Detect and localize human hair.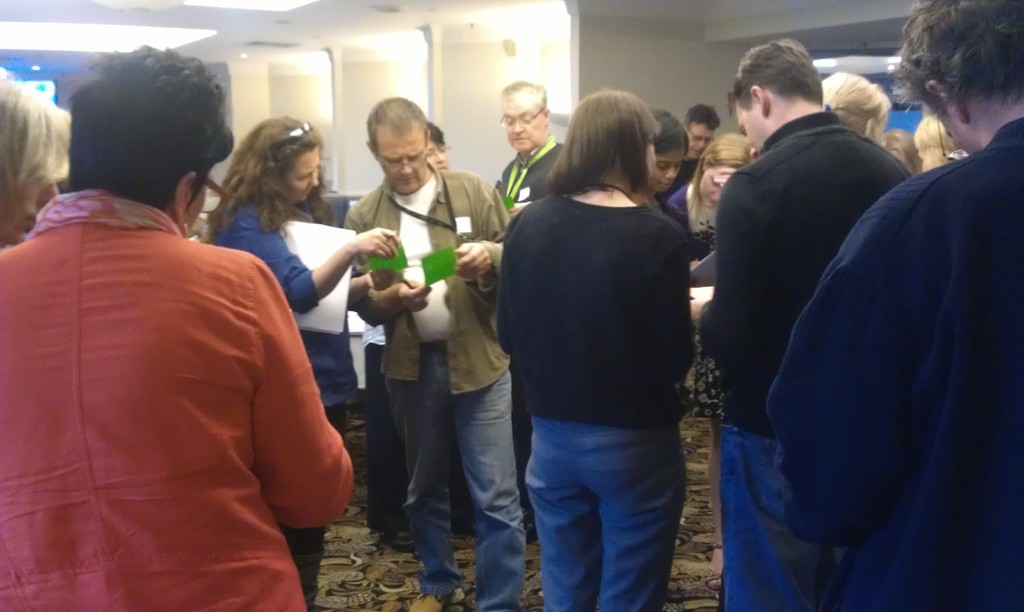
Localized at x1=821 y1=69 x2=892 y2=141.
